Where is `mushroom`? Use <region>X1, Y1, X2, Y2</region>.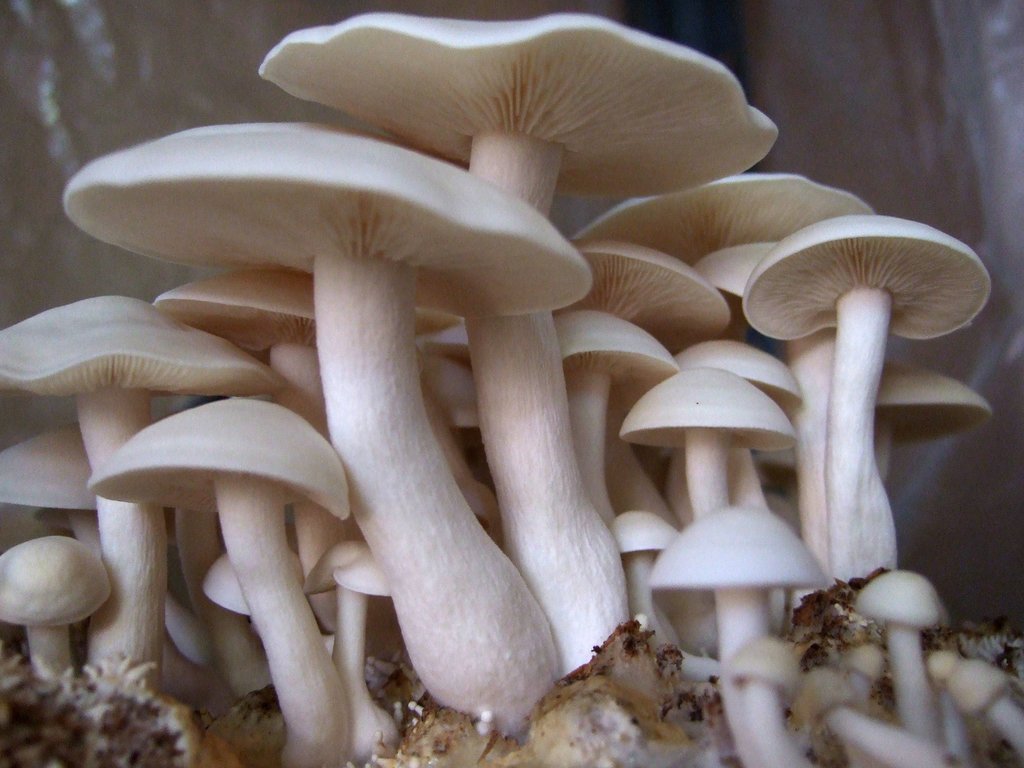
<region>0, 421, 216, 698</region>.
